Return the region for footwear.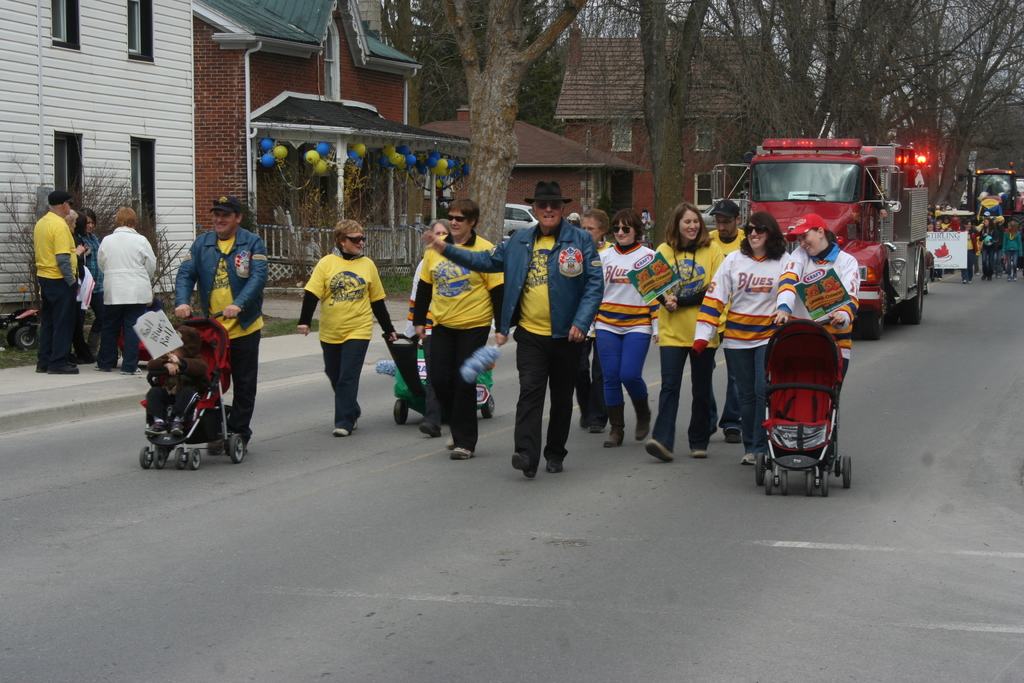
[left=509, top=452, right=538, bottom=479].
